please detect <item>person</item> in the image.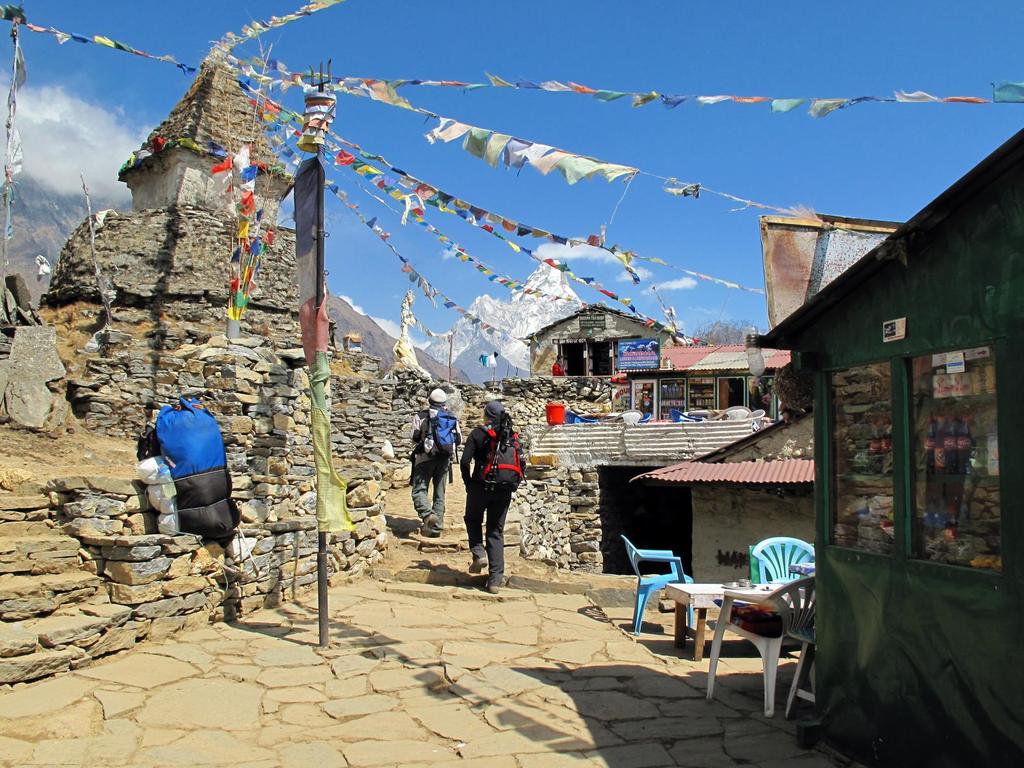
[left=413, top=388, right=460, bottom=548].
